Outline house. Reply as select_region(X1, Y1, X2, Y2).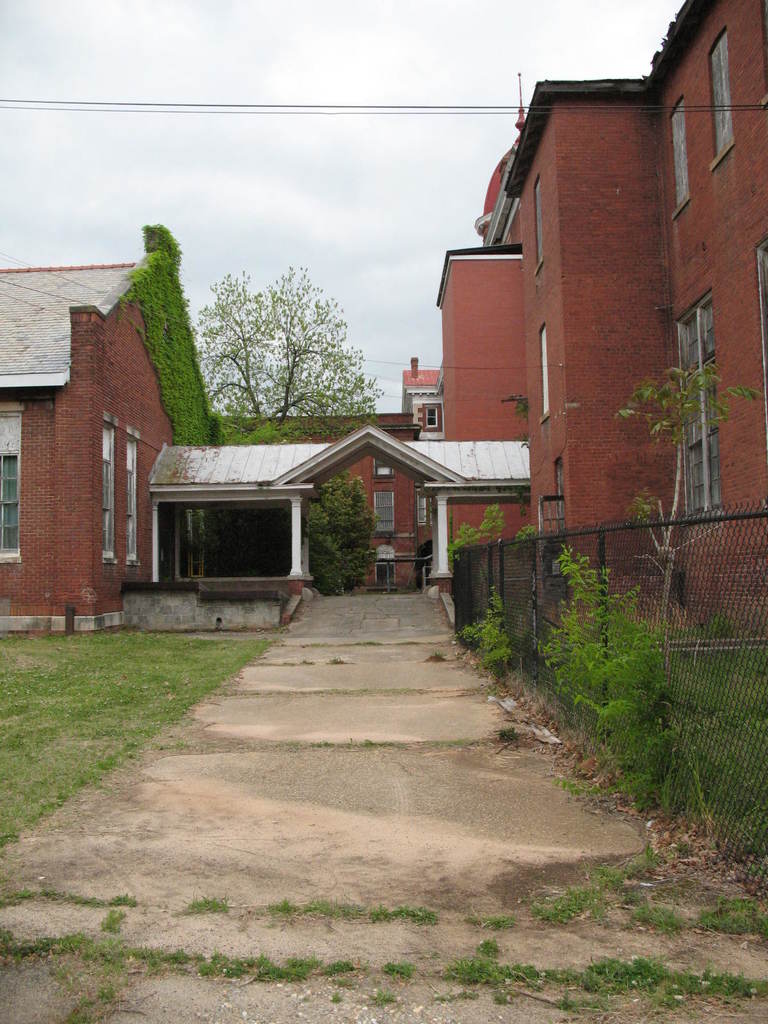
select_region(432, 0, 767, 654).
